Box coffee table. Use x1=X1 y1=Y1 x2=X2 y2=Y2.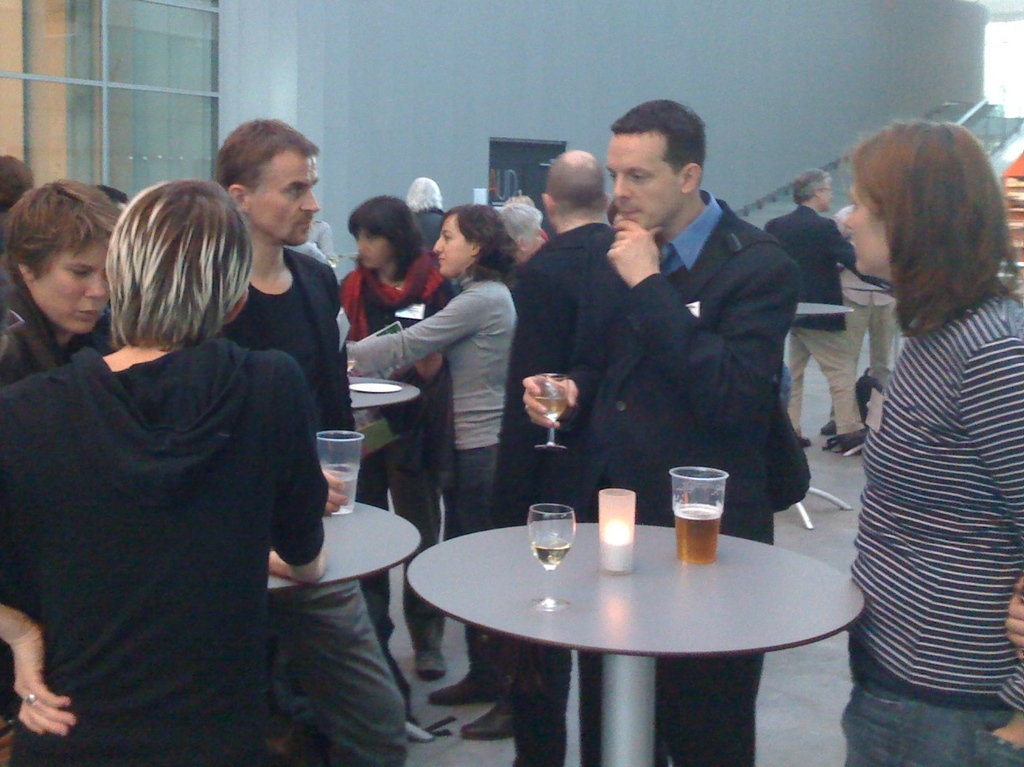
x1=795 y1=297 x2=855 y2=319.
